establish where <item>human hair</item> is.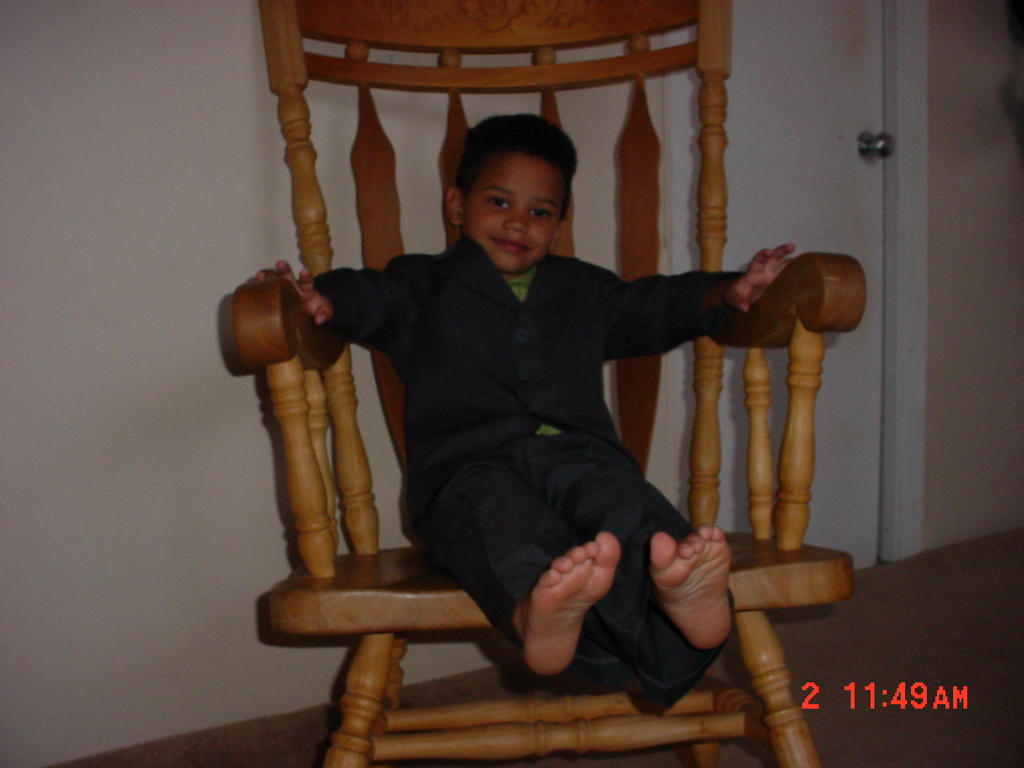
Established at crop(451, 112, 580, 220).
